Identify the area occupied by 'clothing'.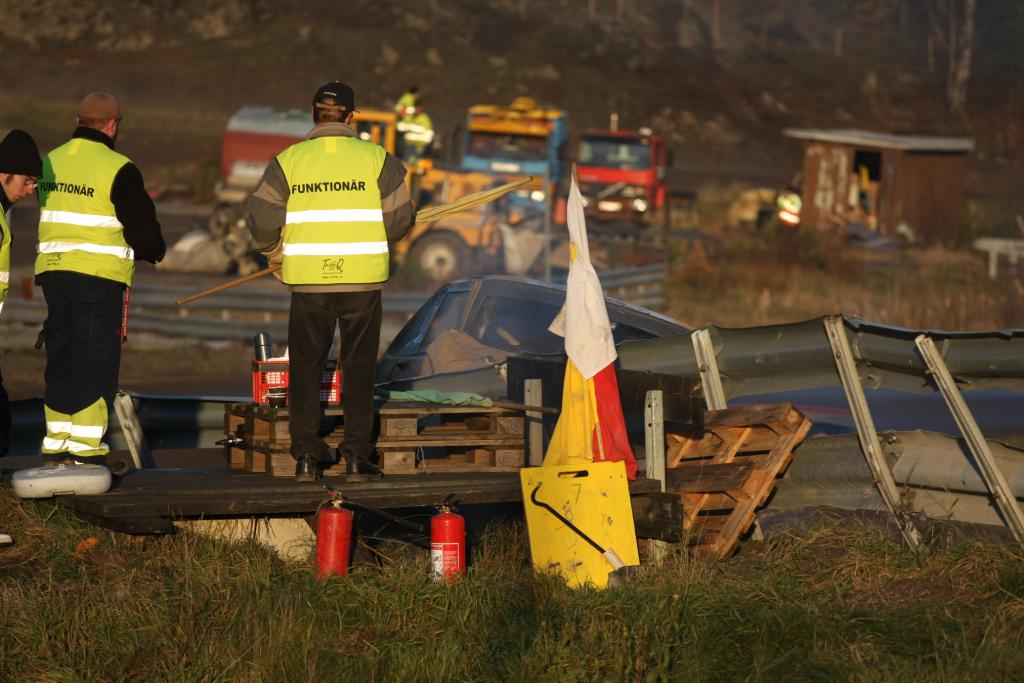
Area: {"left": 394, "top": 89, "right": 420, "bottom": 121}.
